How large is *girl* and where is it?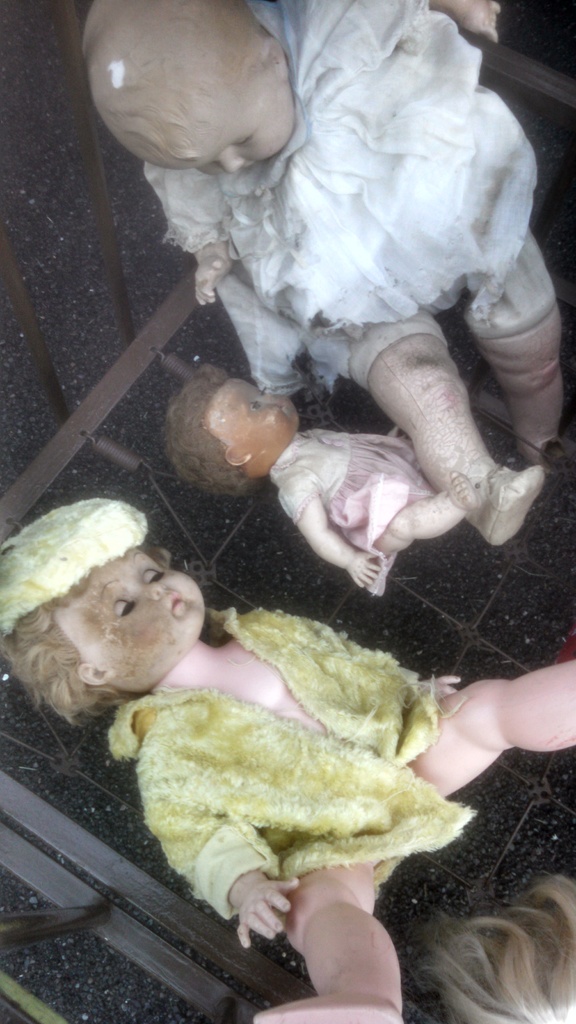
Bounding box: [0, 497, 575, 1023].
